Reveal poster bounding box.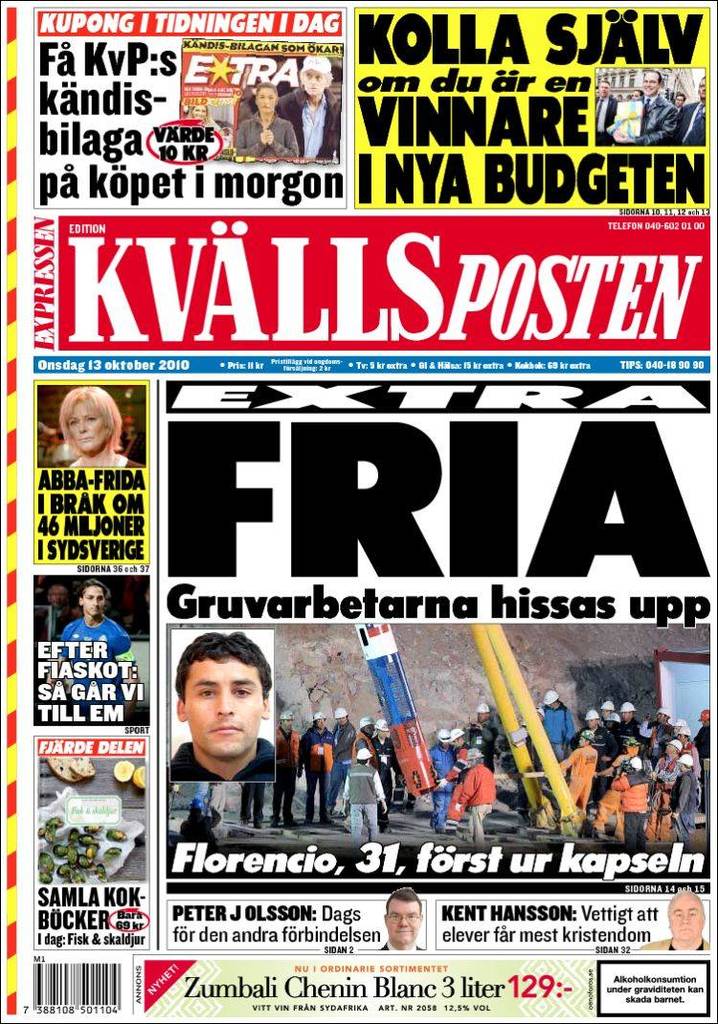
Revealed: 4,2,715,1023.
